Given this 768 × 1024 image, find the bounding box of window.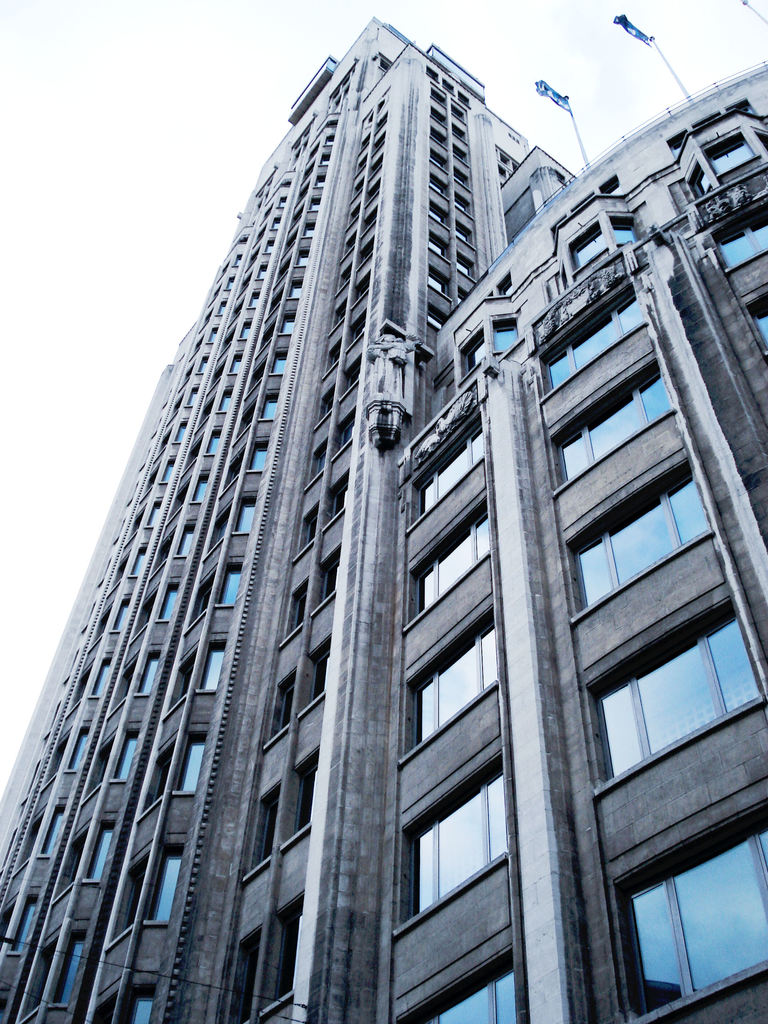
(548, 285, 646, 378).
